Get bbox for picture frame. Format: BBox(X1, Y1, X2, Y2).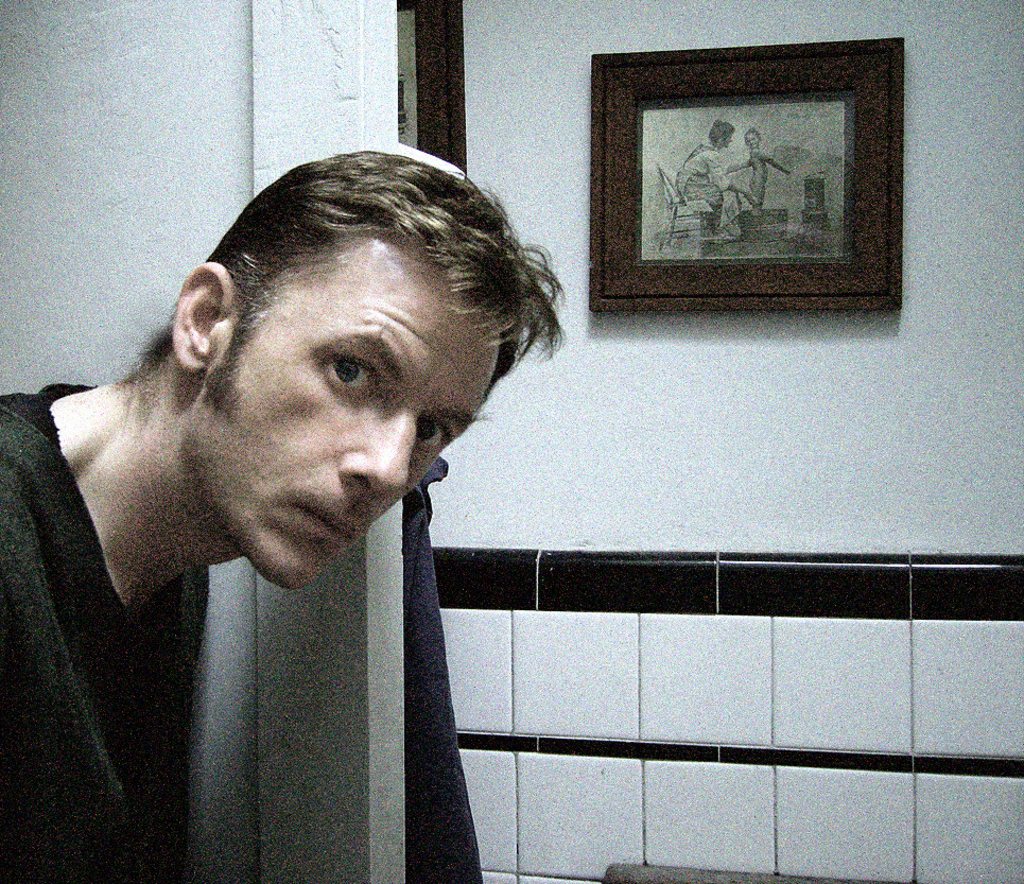
BBox(589, 36, 902, 311).
